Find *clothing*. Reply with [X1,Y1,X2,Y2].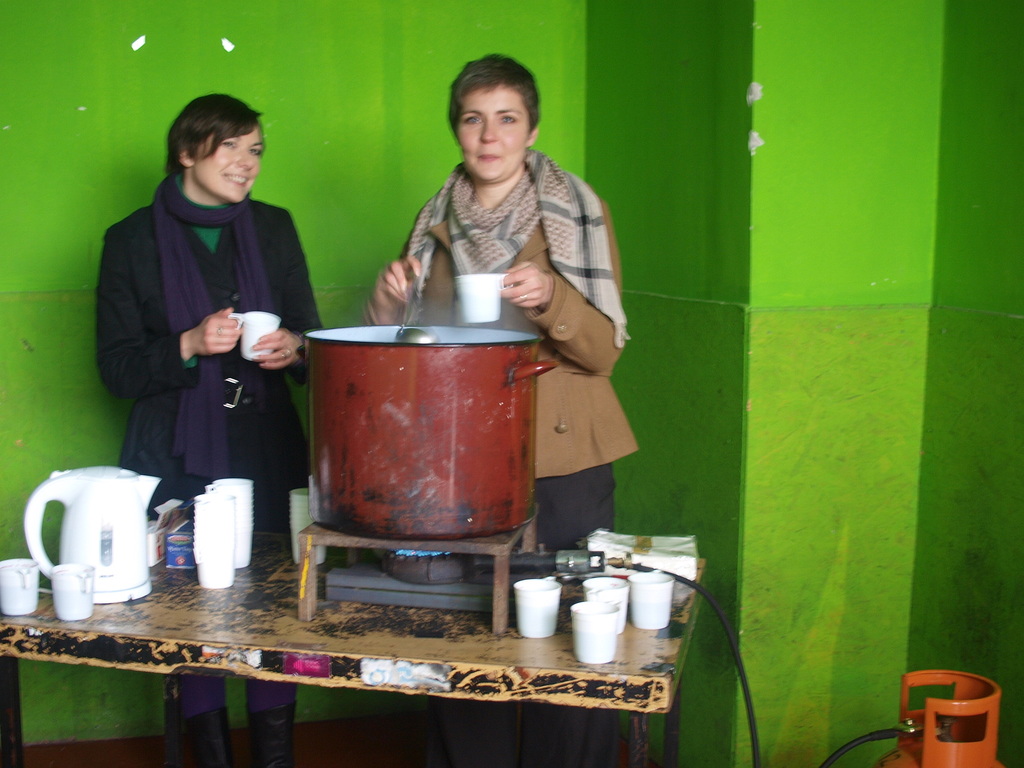
[91,145,317,515].
